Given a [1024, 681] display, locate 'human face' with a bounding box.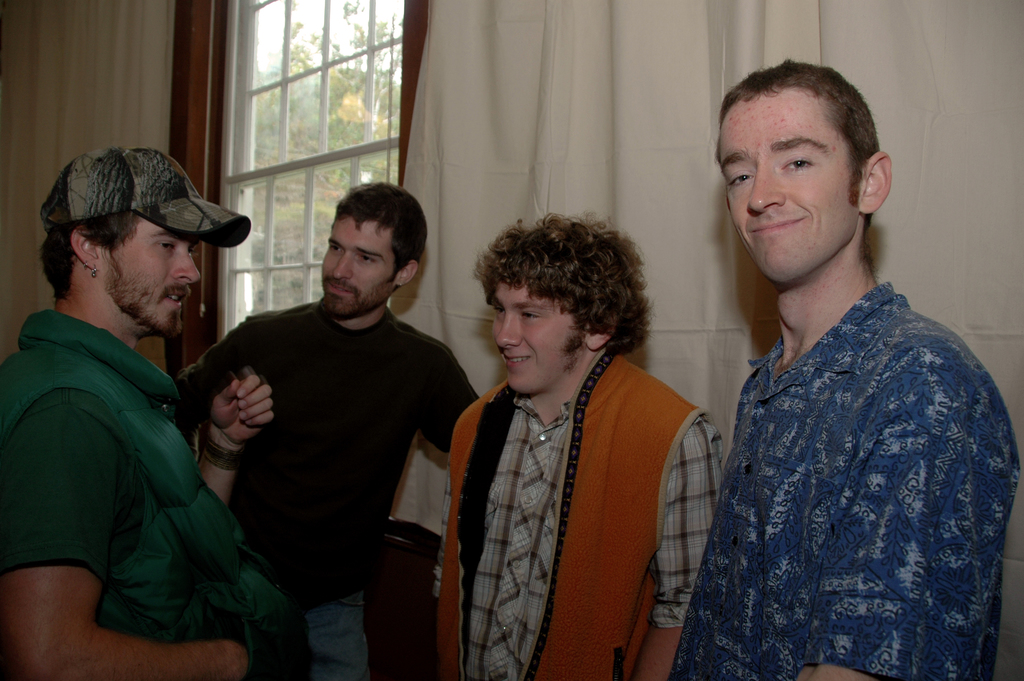
Located: (x1=493, y1=281, x2=586, y2=396).
